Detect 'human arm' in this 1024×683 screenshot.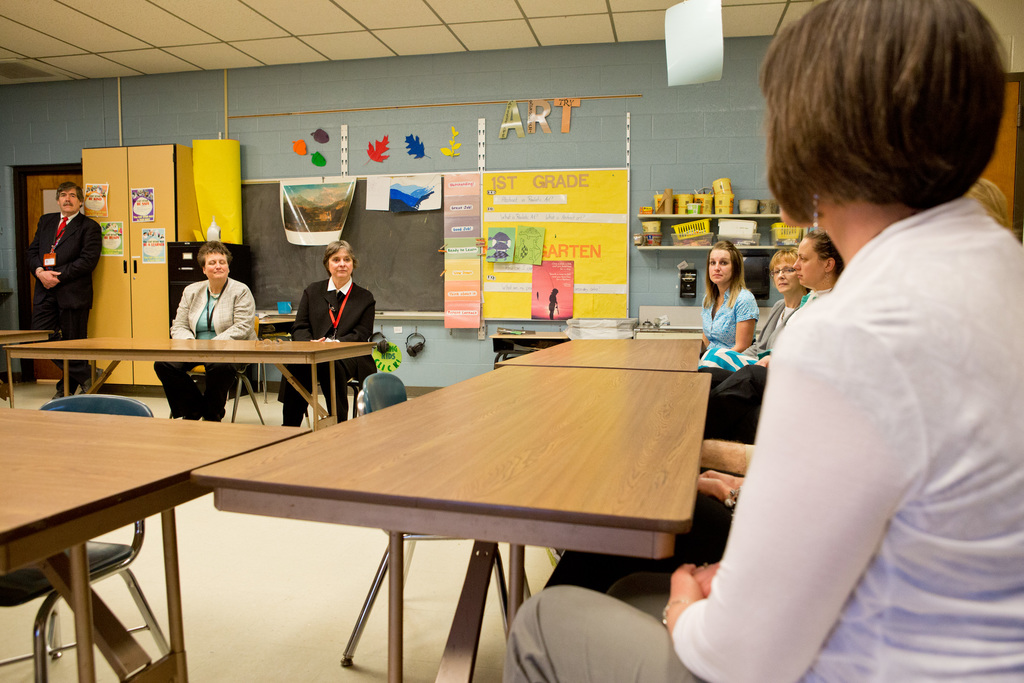
Detection: [left=204, top=283, right=254, bottom=343].
